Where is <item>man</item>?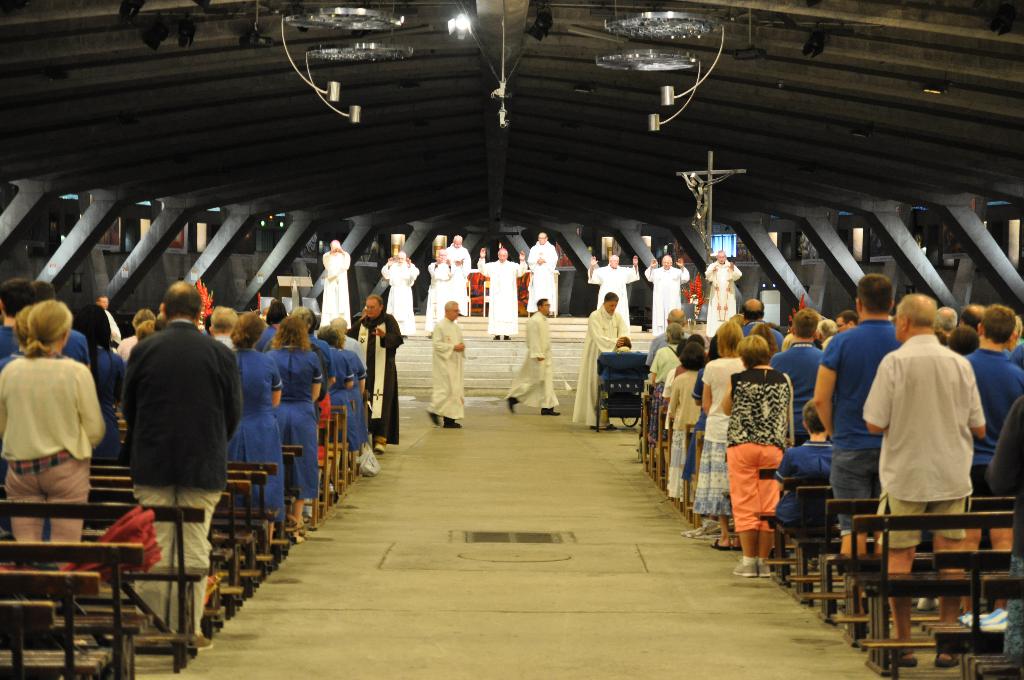
588, 255, 641, 327.
